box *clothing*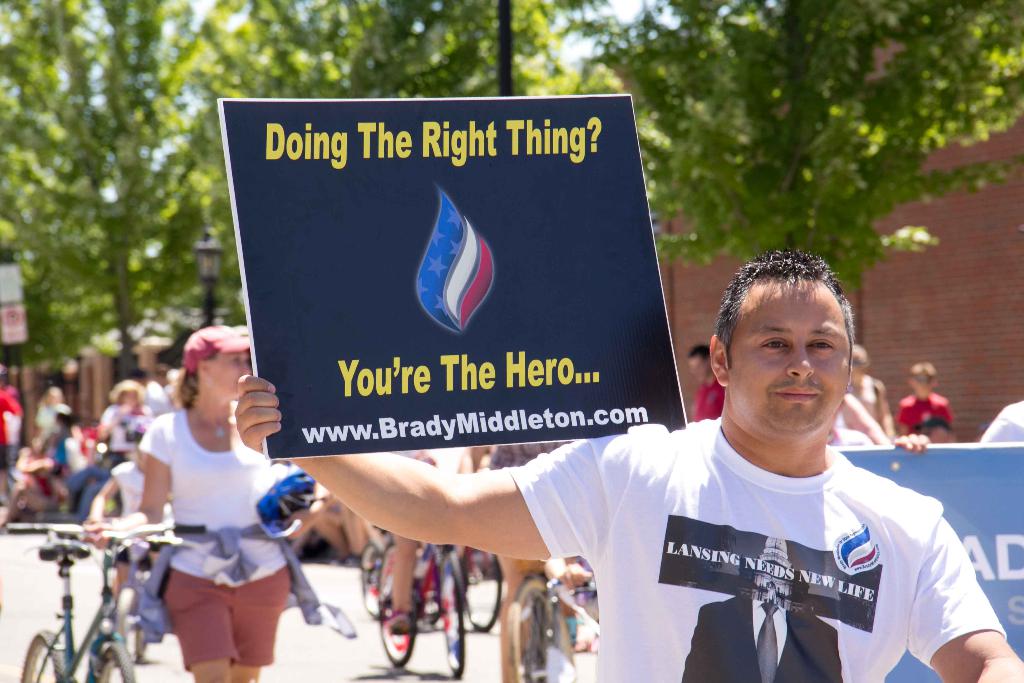
[984,402,1023,442]
